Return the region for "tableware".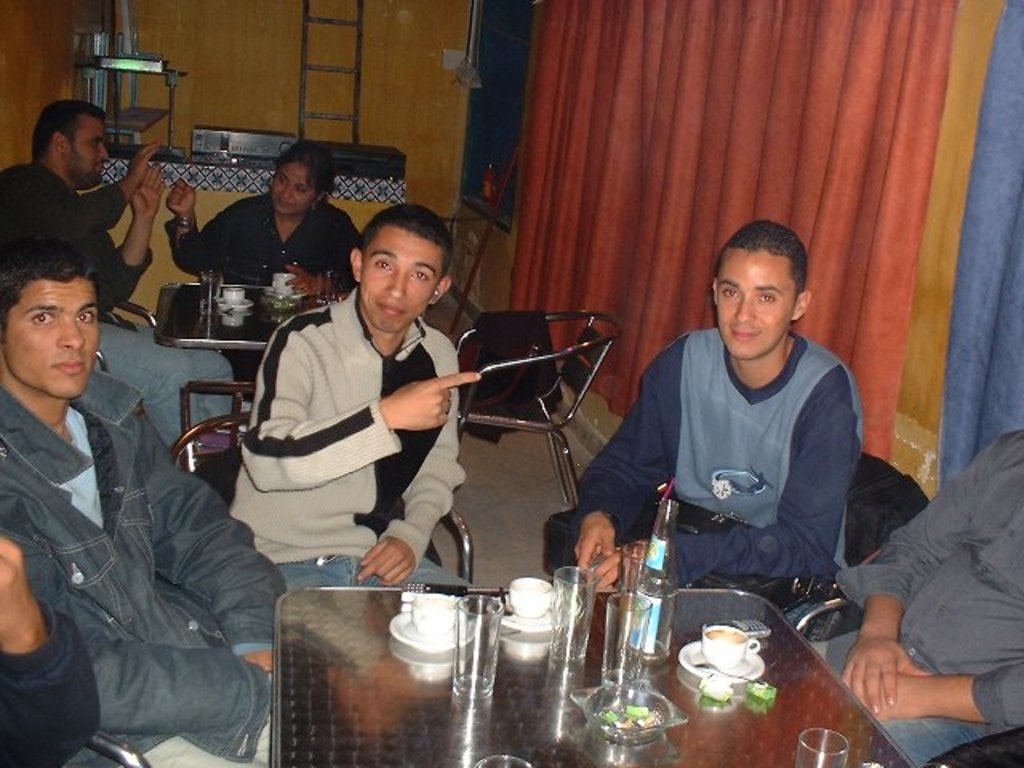
[478,758,525,766].
